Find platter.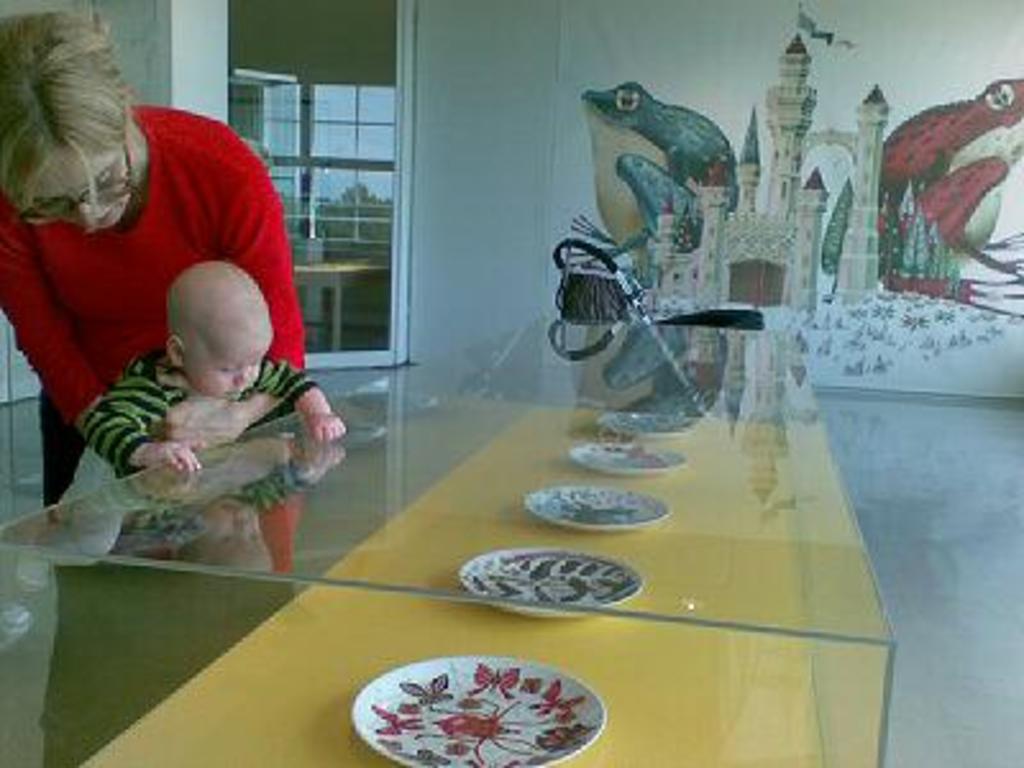
{"x1": 348, "y1": 653, "x2": 607, "y2": 765}.
